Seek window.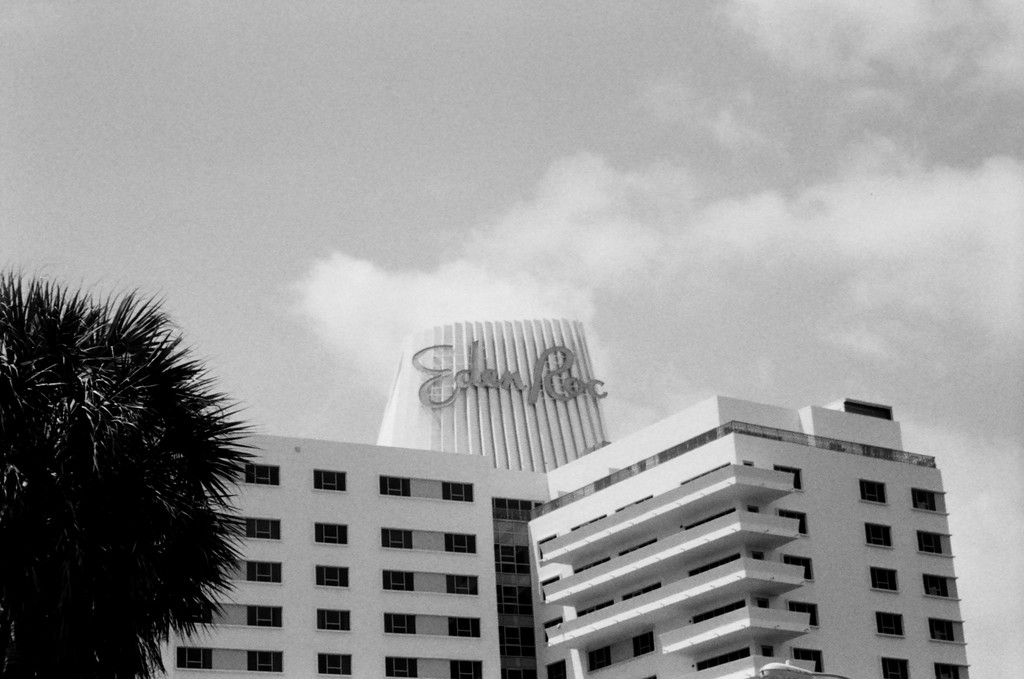
[x1=793, y1=650, x2=820, y2=673].
